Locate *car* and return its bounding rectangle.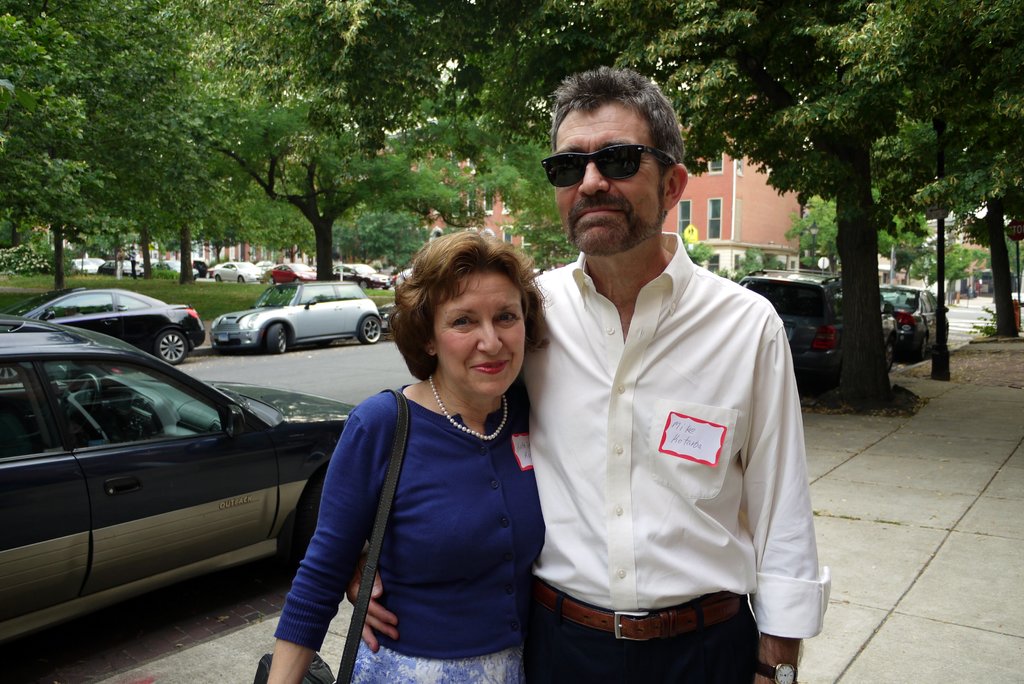
4:292:205:384.
